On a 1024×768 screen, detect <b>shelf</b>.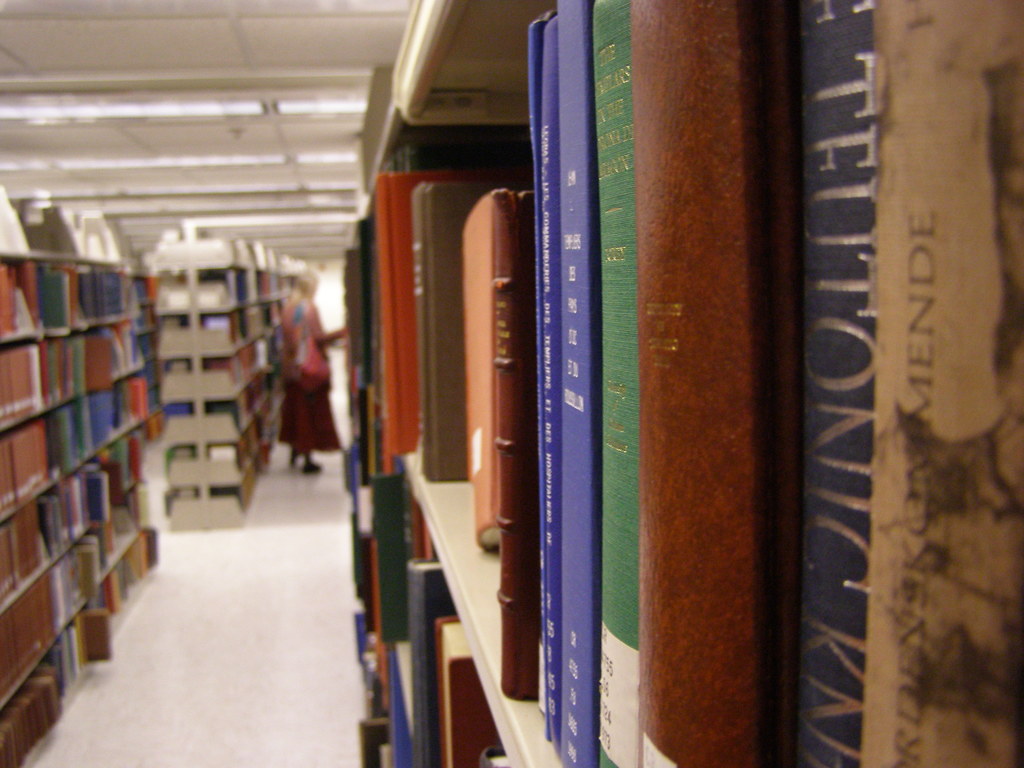
{"left": 0, "top": 622, "right": 73, "bottom": 767}.
